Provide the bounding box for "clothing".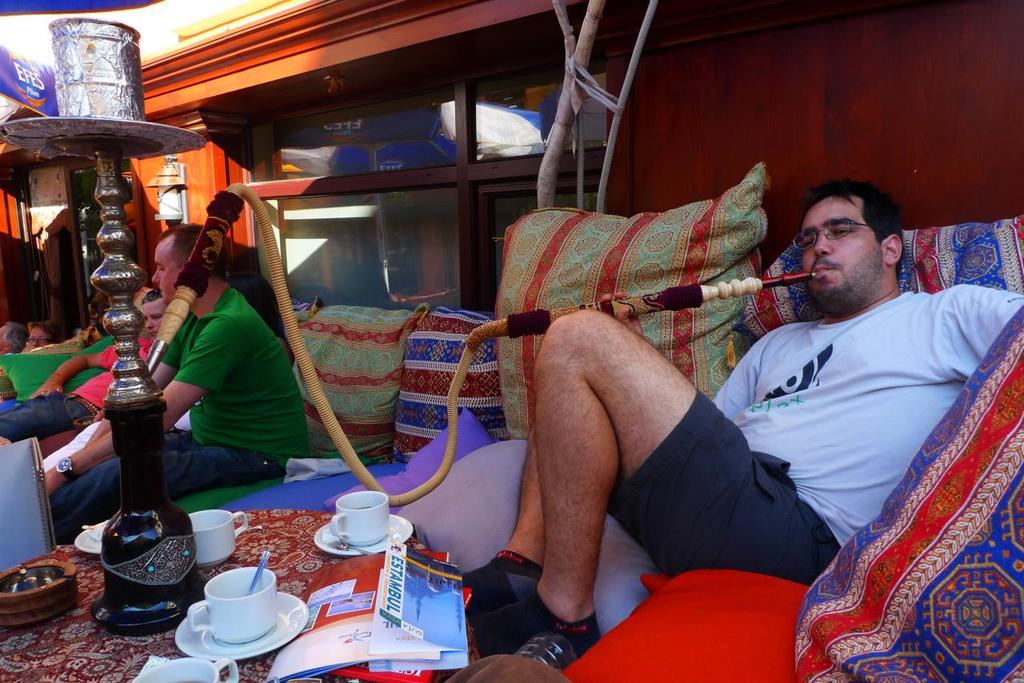
{"x1": 51, "y1": 282, "x2": 316, "y2": 505}.
